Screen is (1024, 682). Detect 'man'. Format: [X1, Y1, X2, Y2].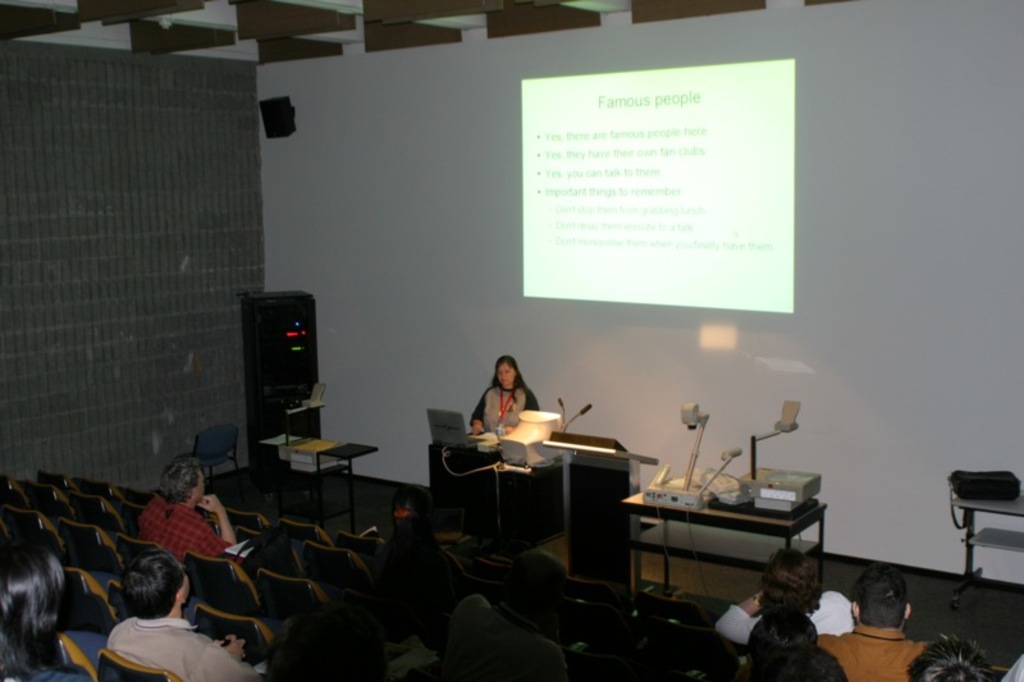
[128, 458, 239, 568].
